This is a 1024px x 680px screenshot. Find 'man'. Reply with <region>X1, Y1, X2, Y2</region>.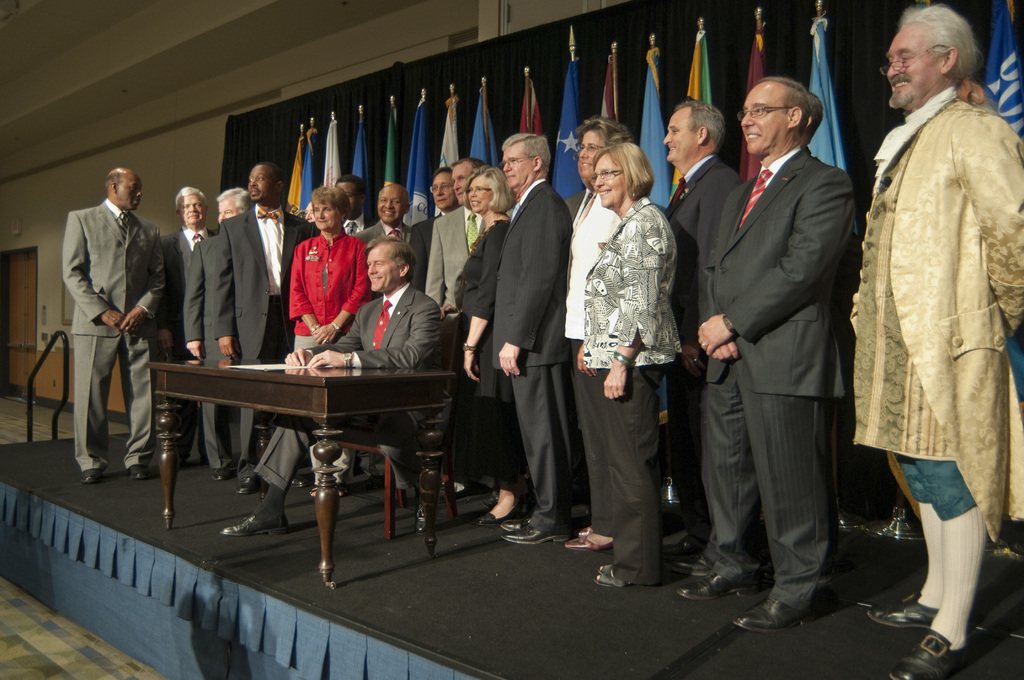
<region>837, 0, 1023, 679</region>.
